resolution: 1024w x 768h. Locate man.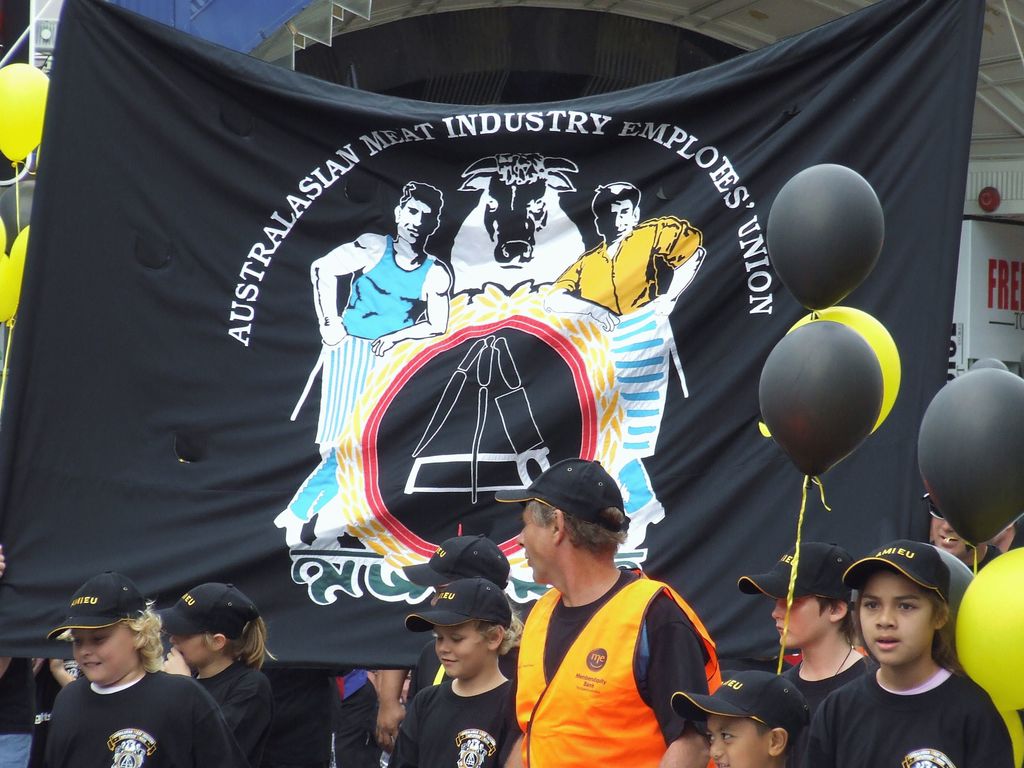
<region>543, 177, 710, 557</region>.
